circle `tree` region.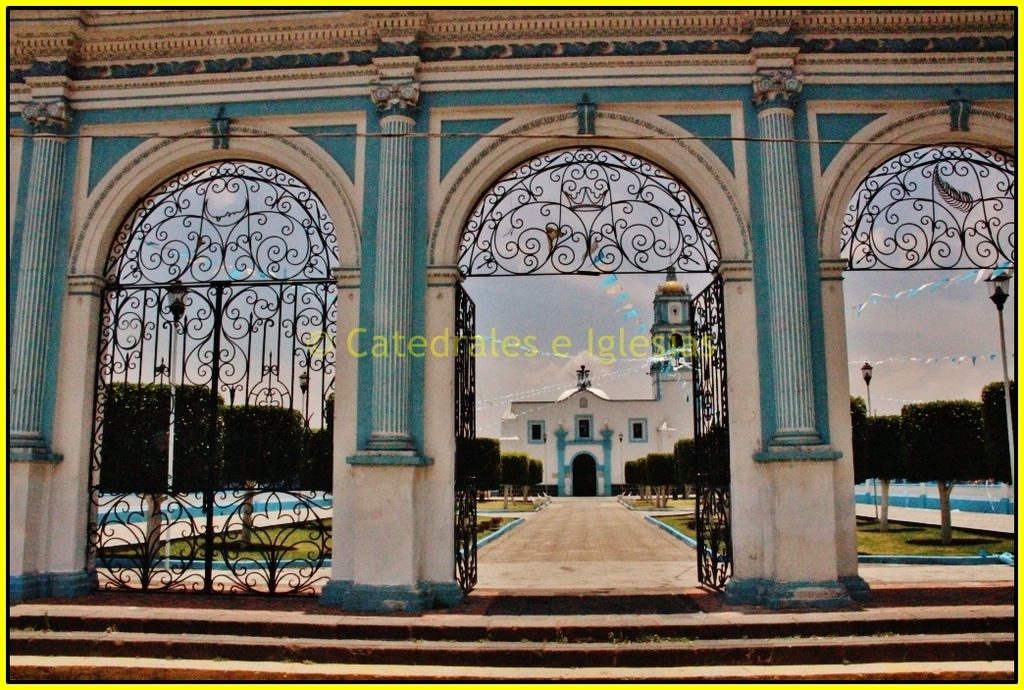
Region: bbox=(442, 430, 509, 519).
